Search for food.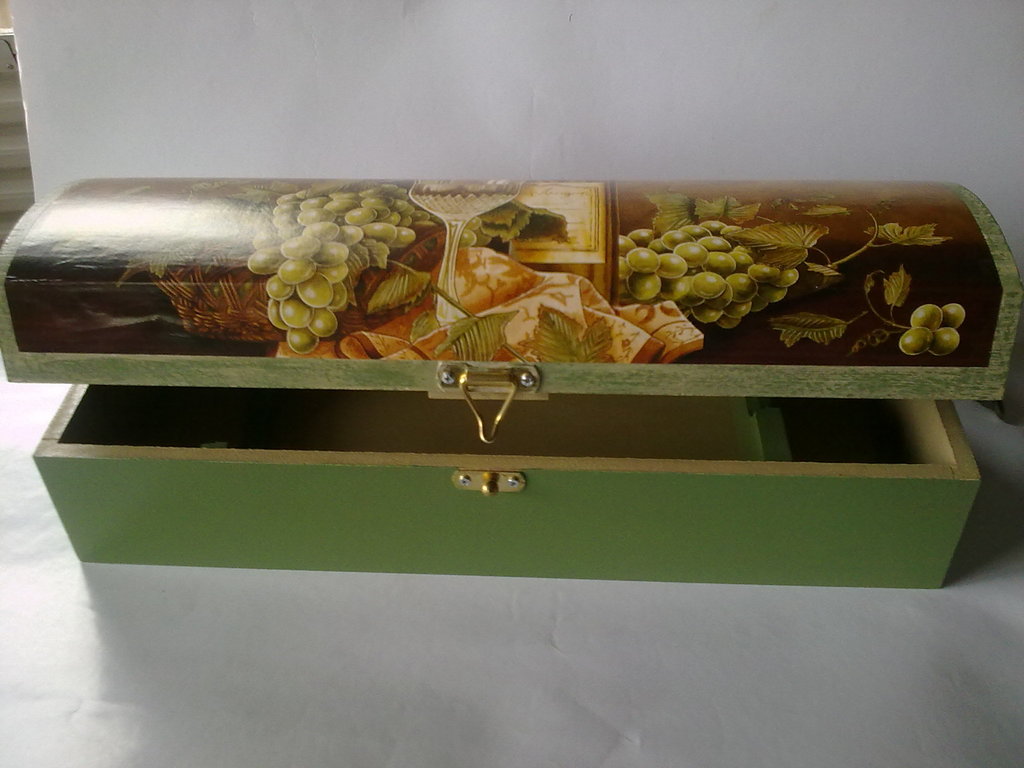
Found at 932 326 960 355.
